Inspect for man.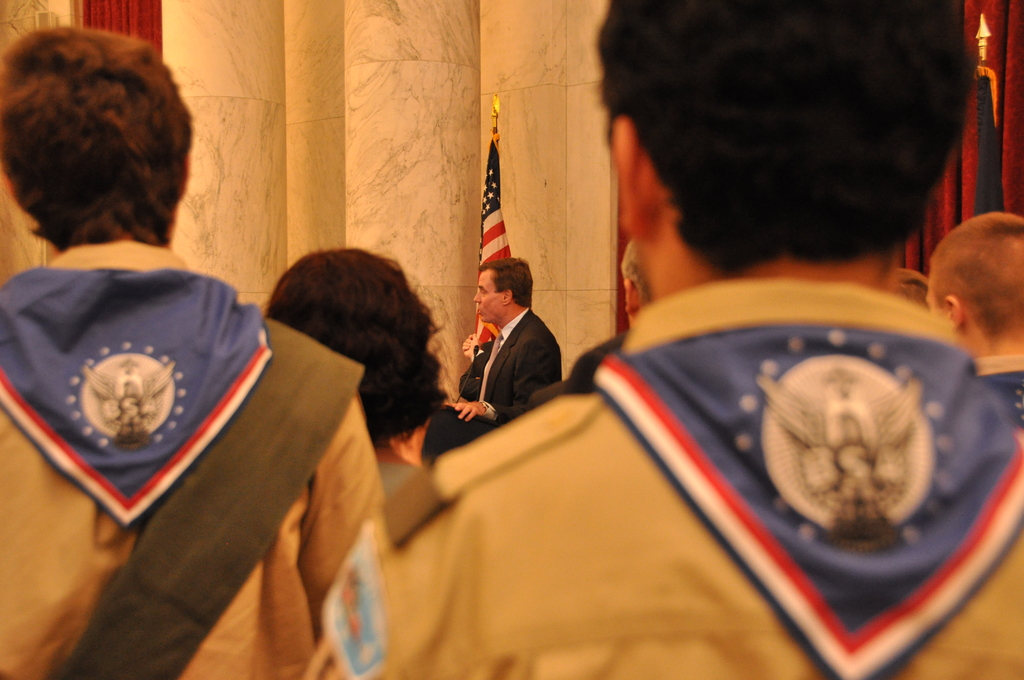
Inspection: (0,26,384,679).
